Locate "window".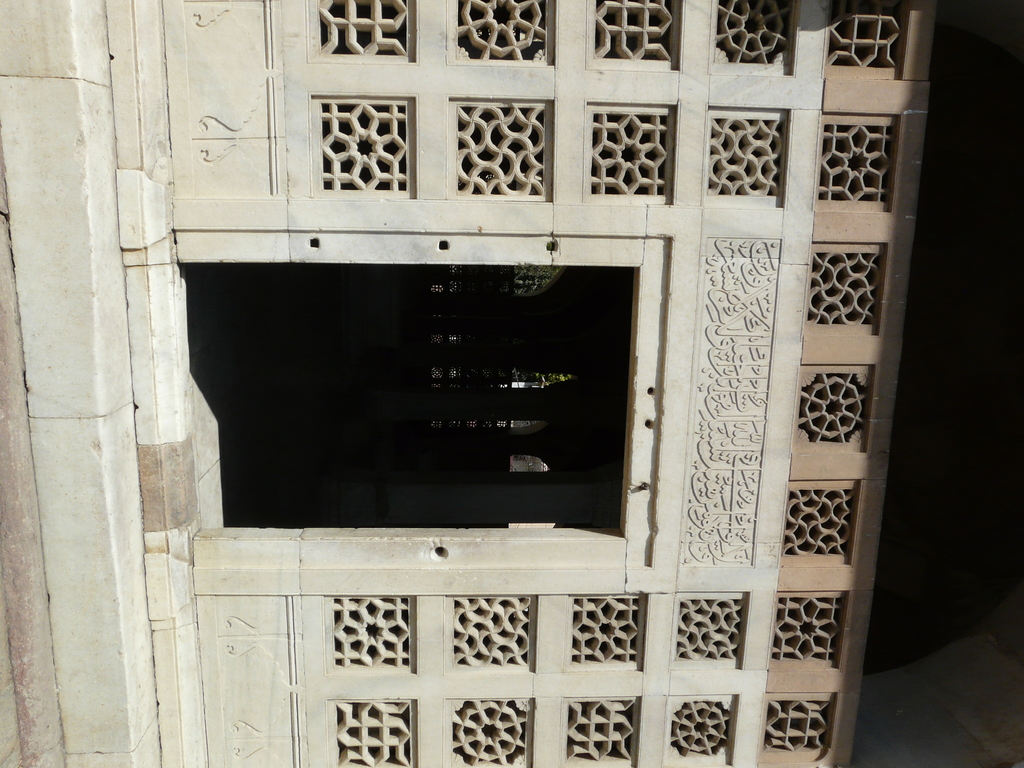
Bounding box: <bbox>512, 454, 549, 474</bbox>.
